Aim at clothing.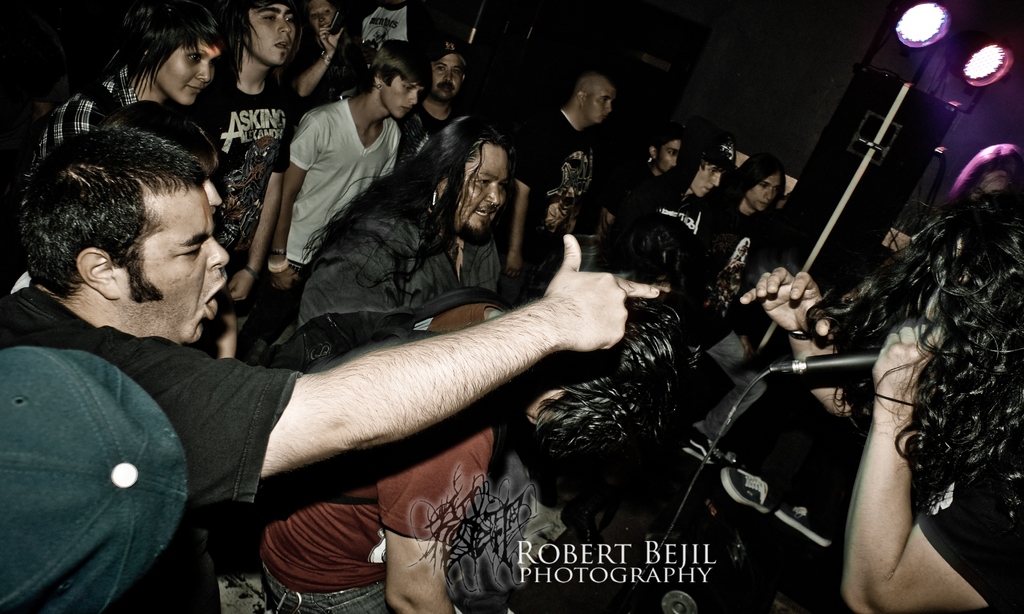
Aimed at <bbox>31, 67, 138, 148</bbox>.
